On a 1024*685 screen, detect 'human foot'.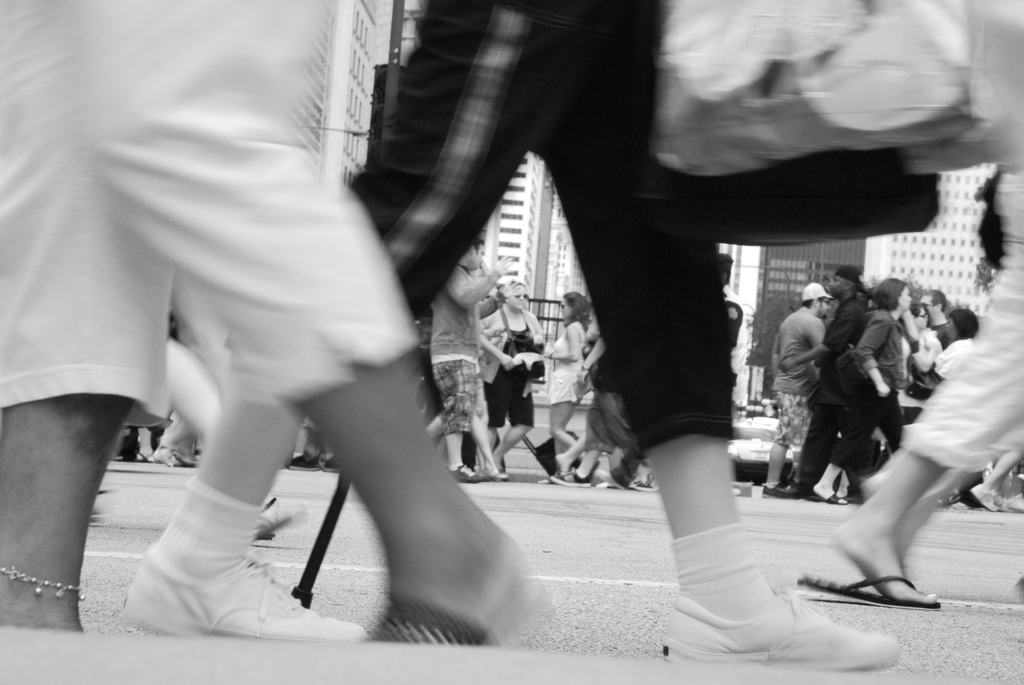
369/523/534/651.
